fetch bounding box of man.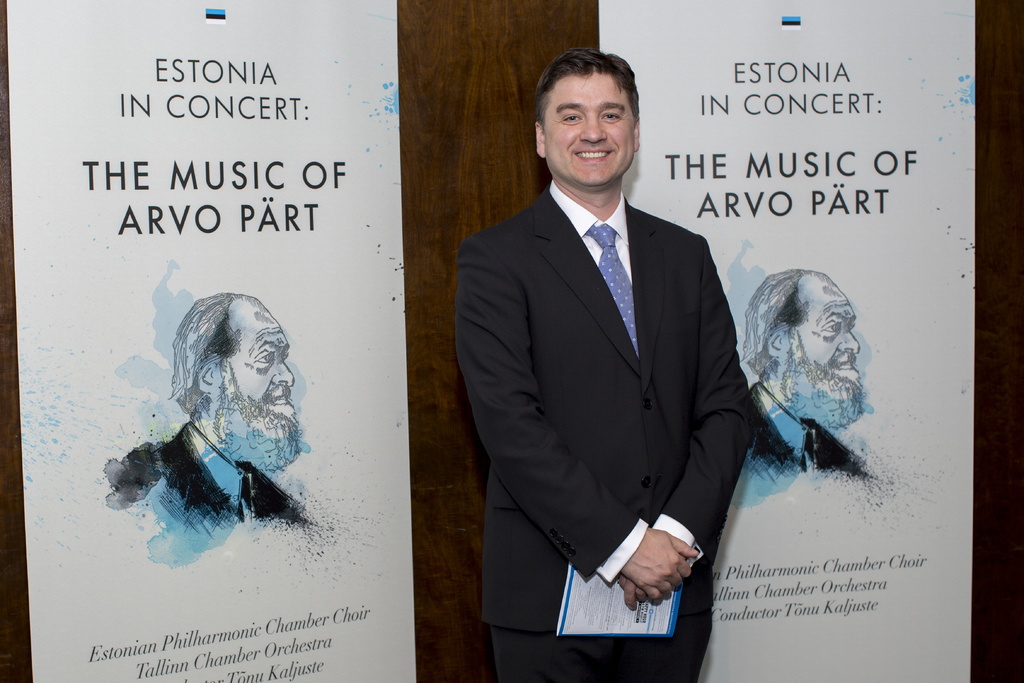
Bbox: 453, 47, 760, 682.
